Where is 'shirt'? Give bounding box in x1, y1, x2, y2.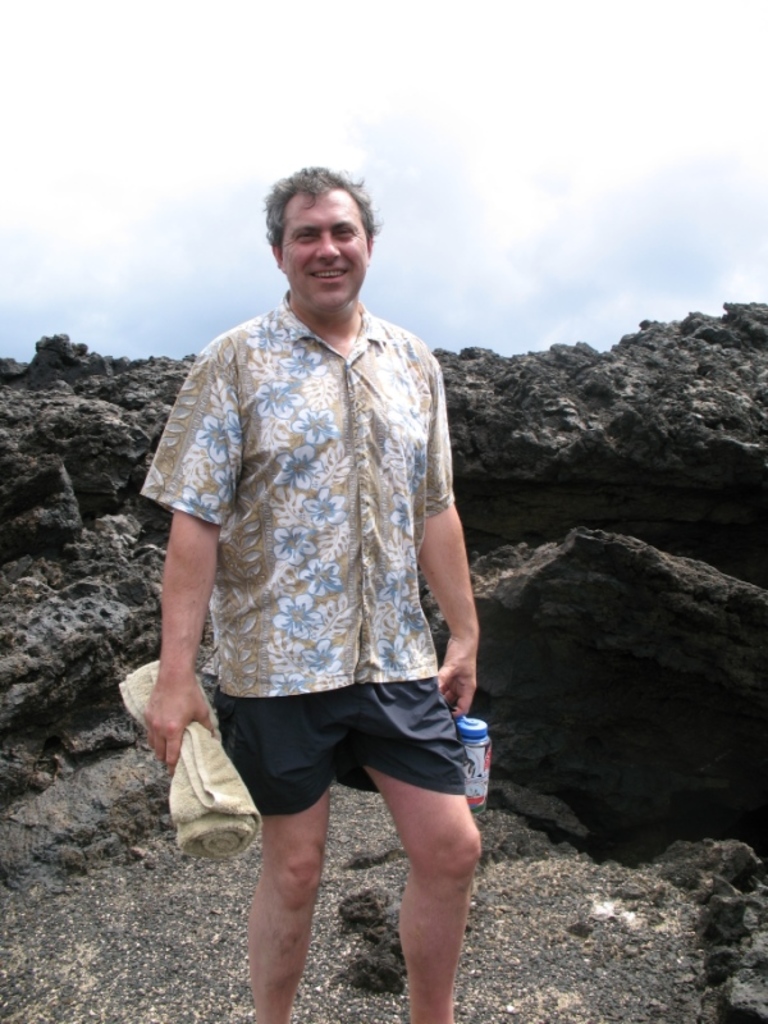
136, 288, 458, 701.
